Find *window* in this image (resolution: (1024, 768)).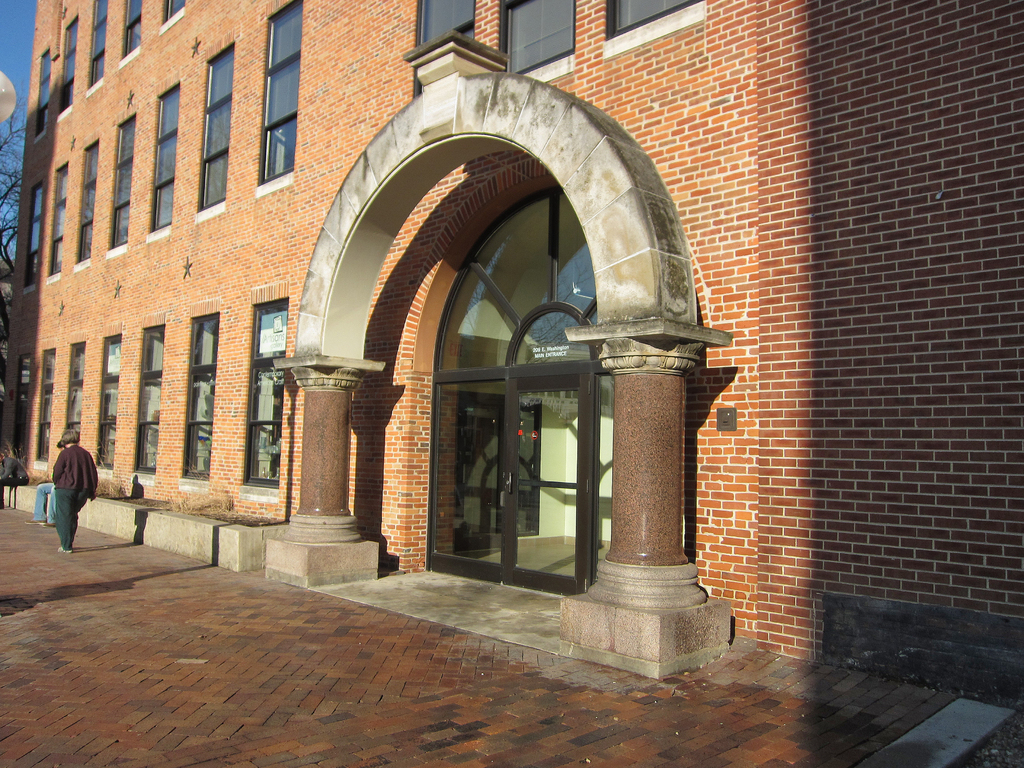
60 340 86 447.
